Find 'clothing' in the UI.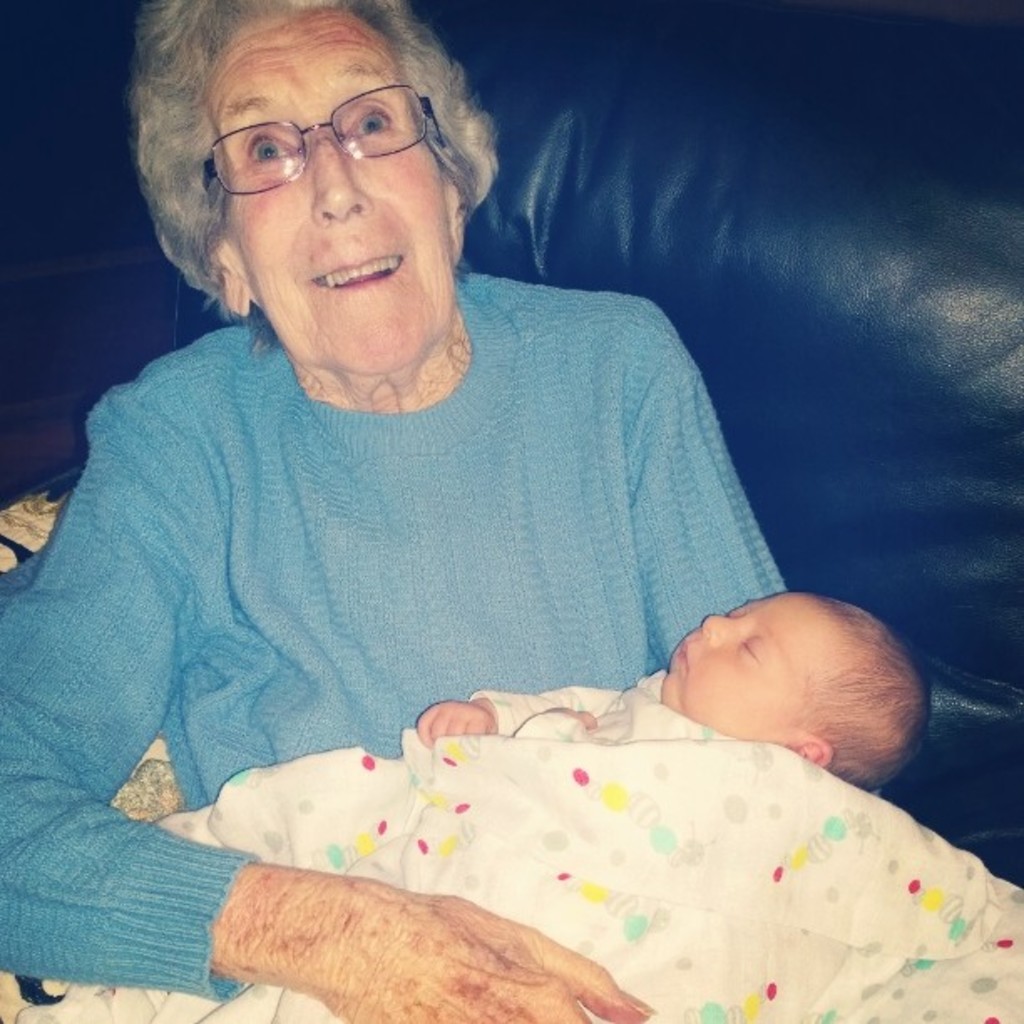
UI element at [22,259,875,940].
